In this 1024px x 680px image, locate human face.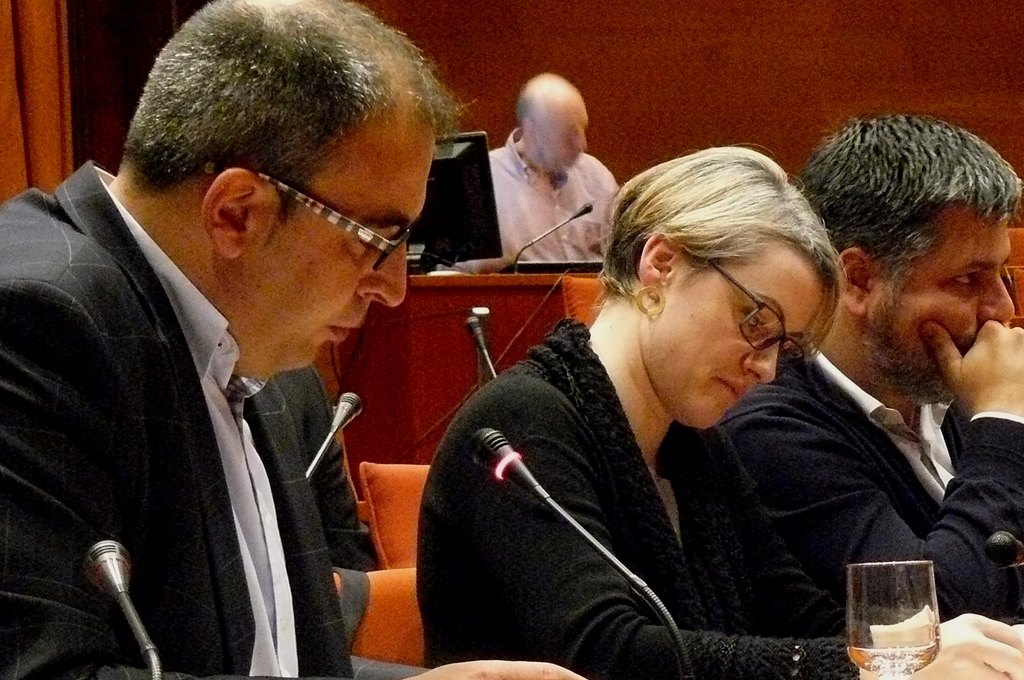
Bounding box: <region>541, 104, 584, 172</region>.
